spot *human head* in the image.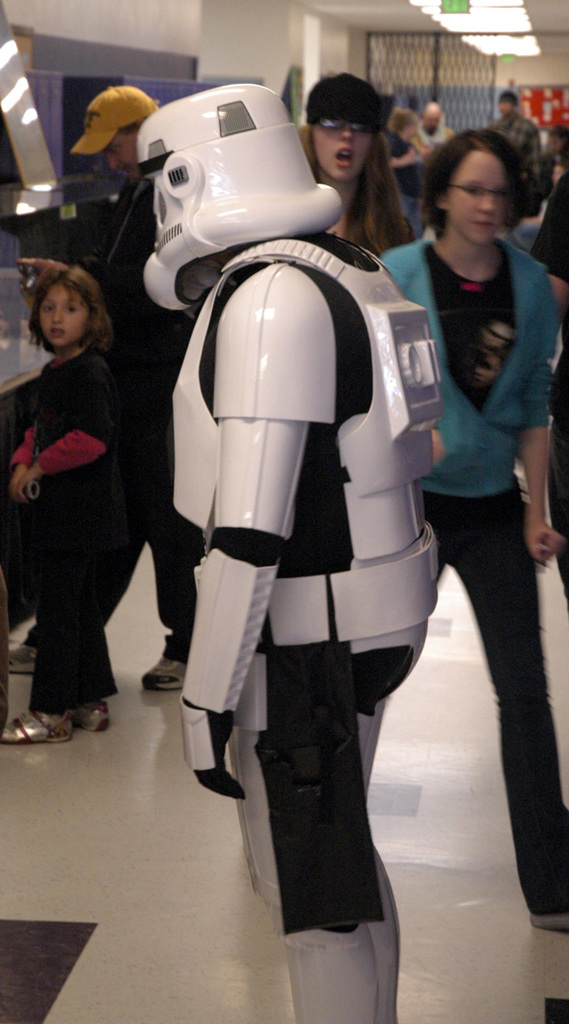
*human head* found at {"x1": 21, "y1": 265, "x2": 102, "y2": 346}.
